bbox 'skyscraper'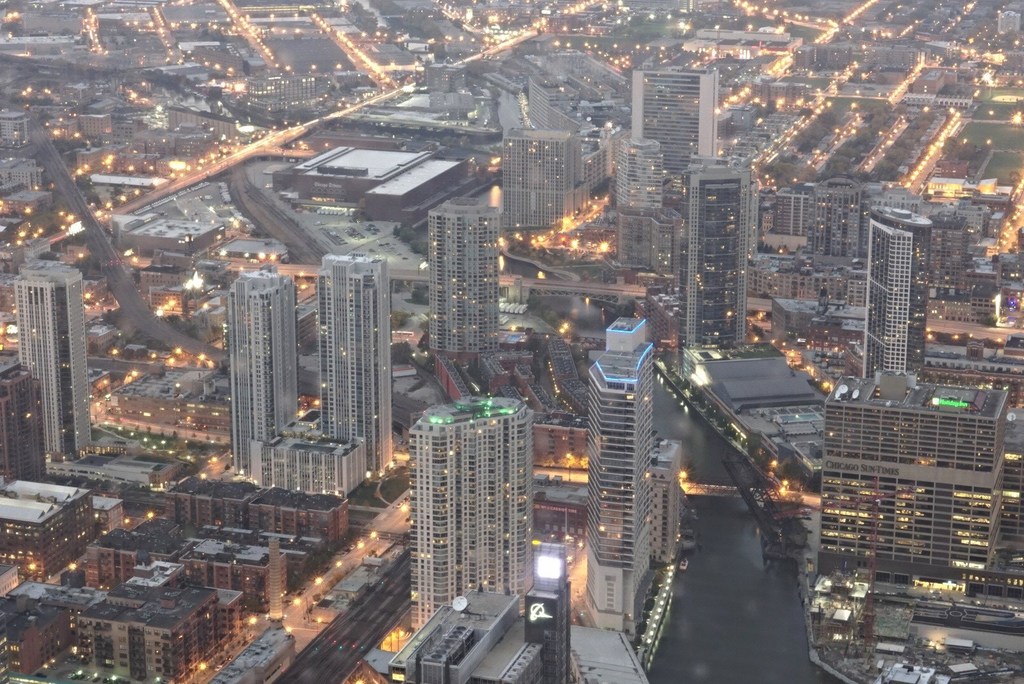
locate(316, 253, 392, 475)
